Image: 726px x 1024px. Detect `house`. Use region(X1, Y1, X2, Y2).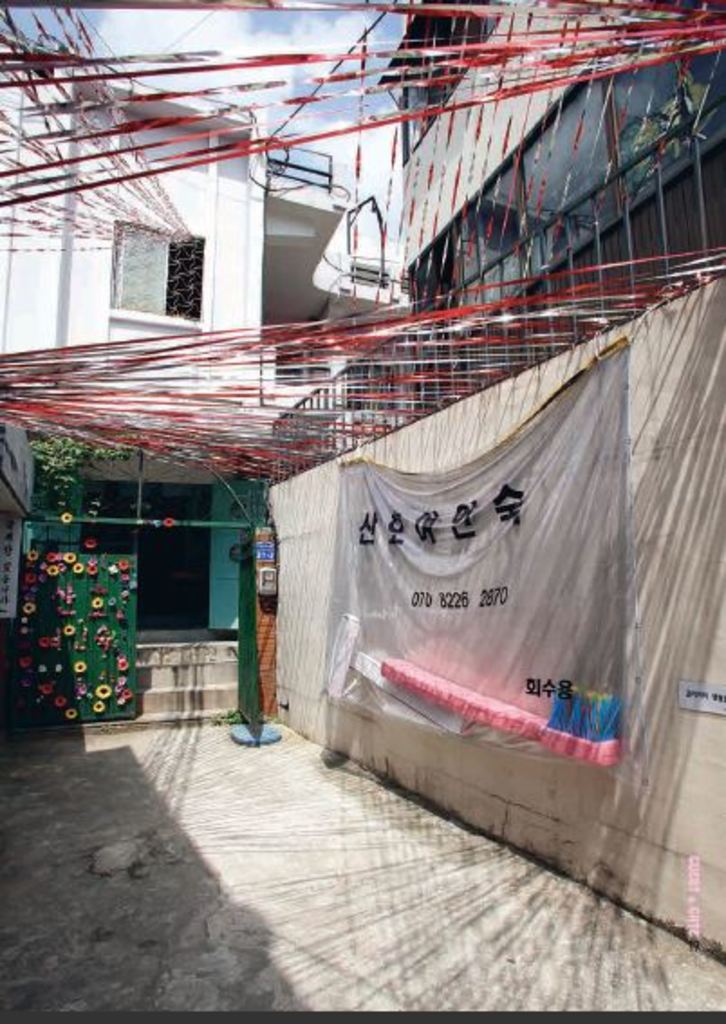
region(0, 31, 392, 719).
